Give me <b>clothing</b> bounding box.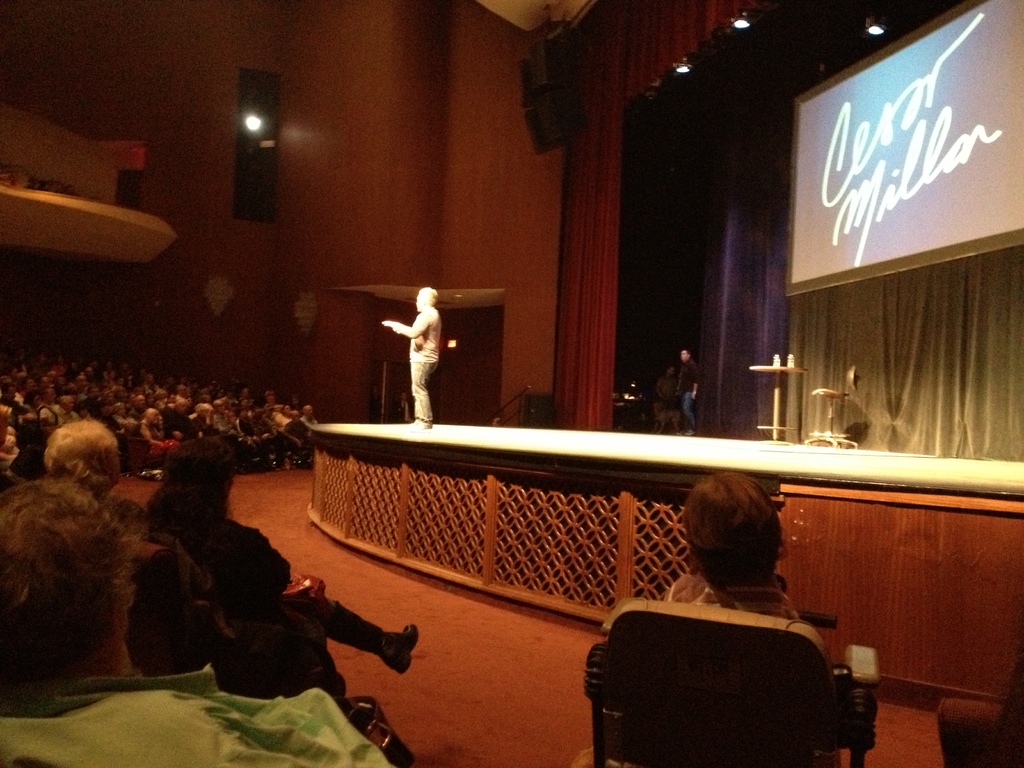
select_region(0, 655, 397, 767).
